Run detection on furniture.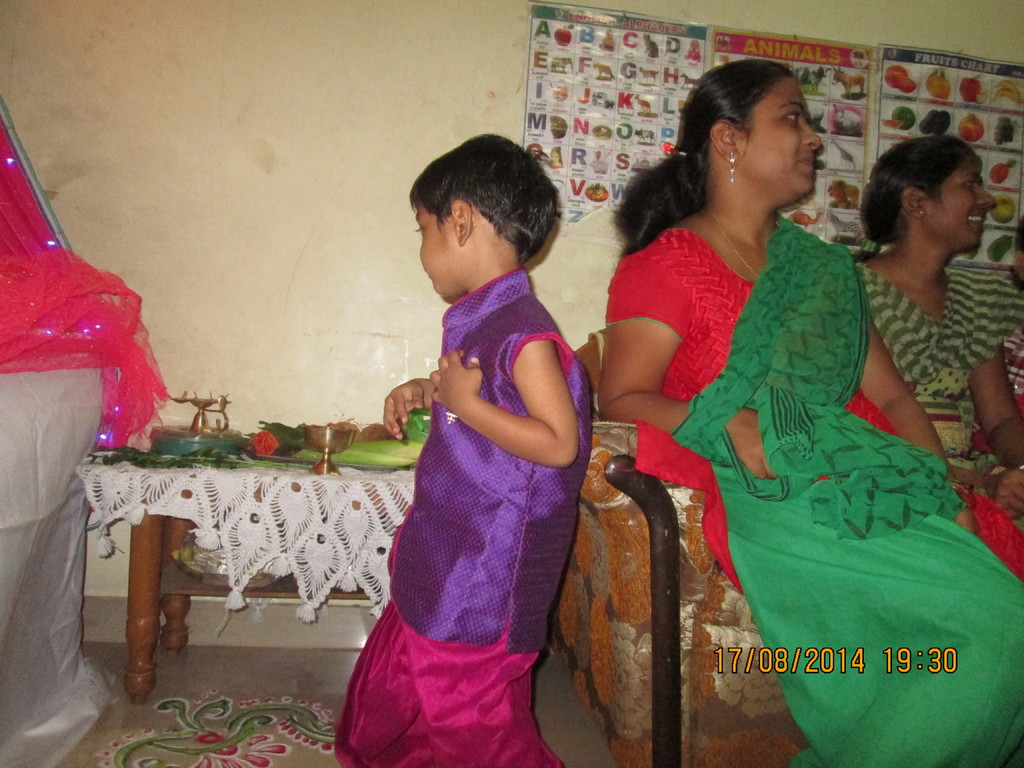
Result: (left=576, top=327, right=812, bottom=767).
